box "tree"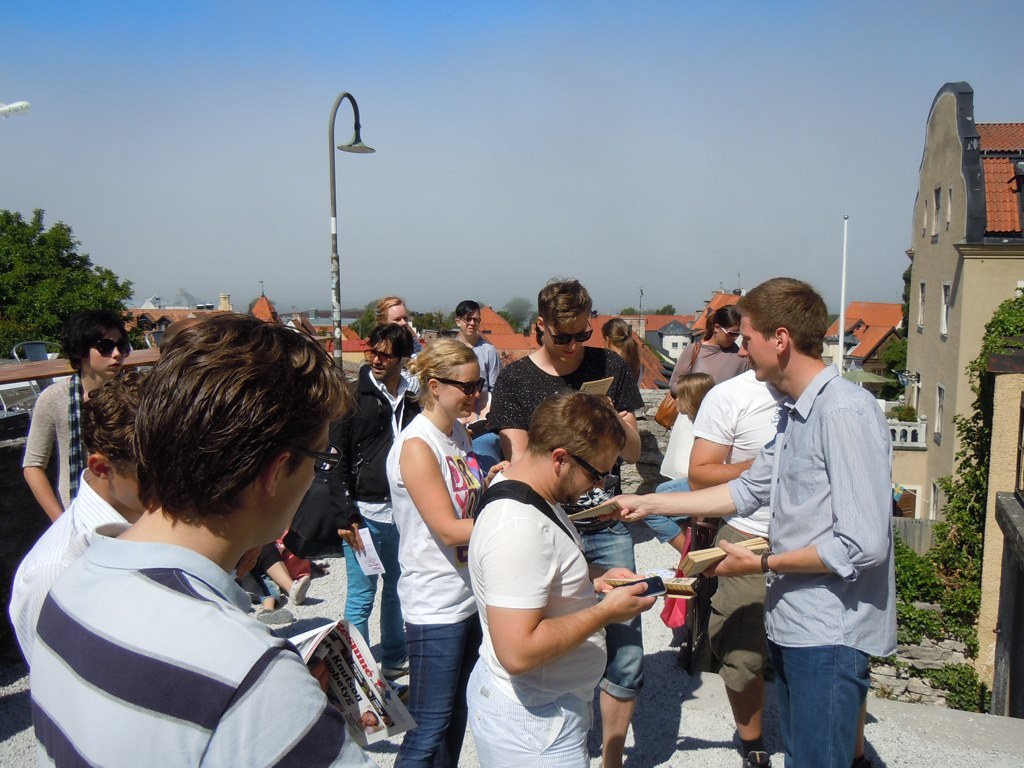
(left=884, top=333, right=904, bottom=378)
